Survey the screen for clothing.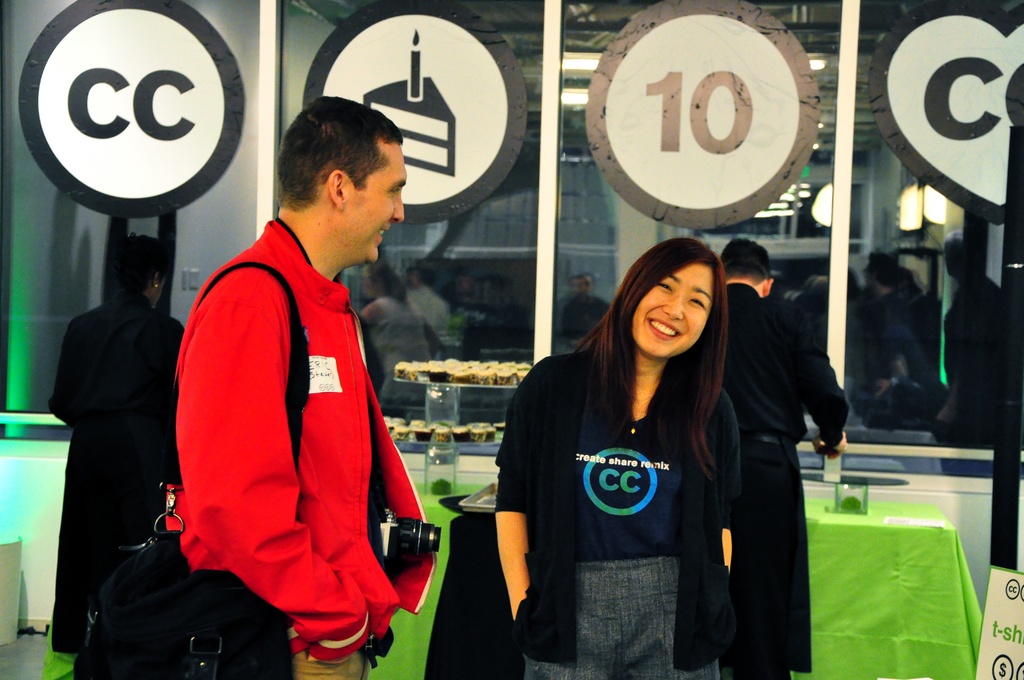
Survey found: left=509, top=348, right=743, bottom=679.
